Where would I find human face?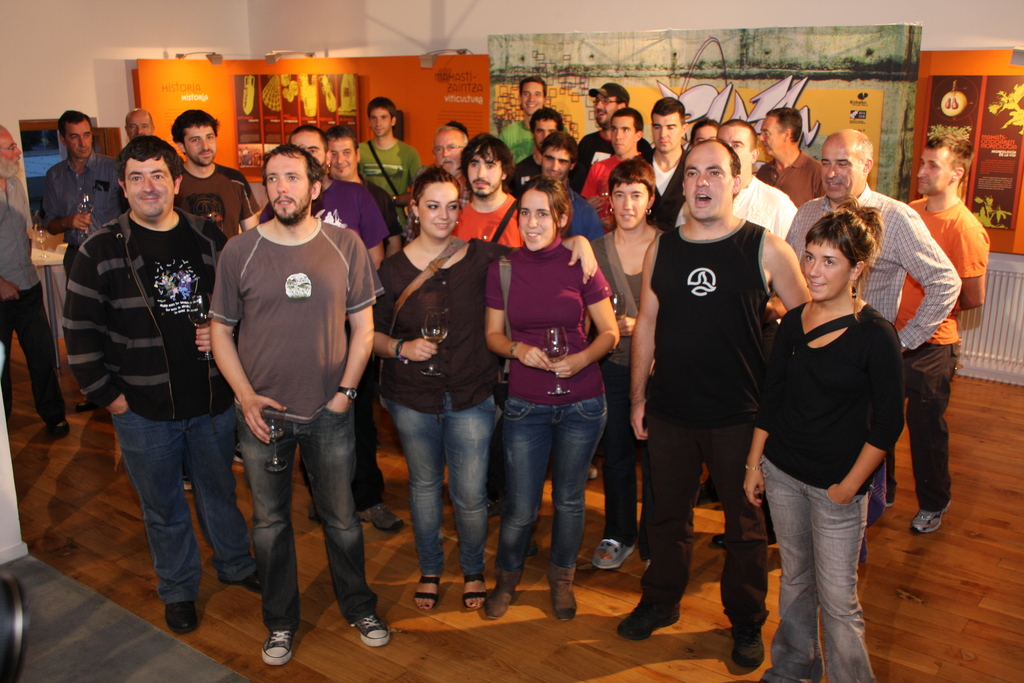
At (left=547, top=148, right=569, bottom=183).
